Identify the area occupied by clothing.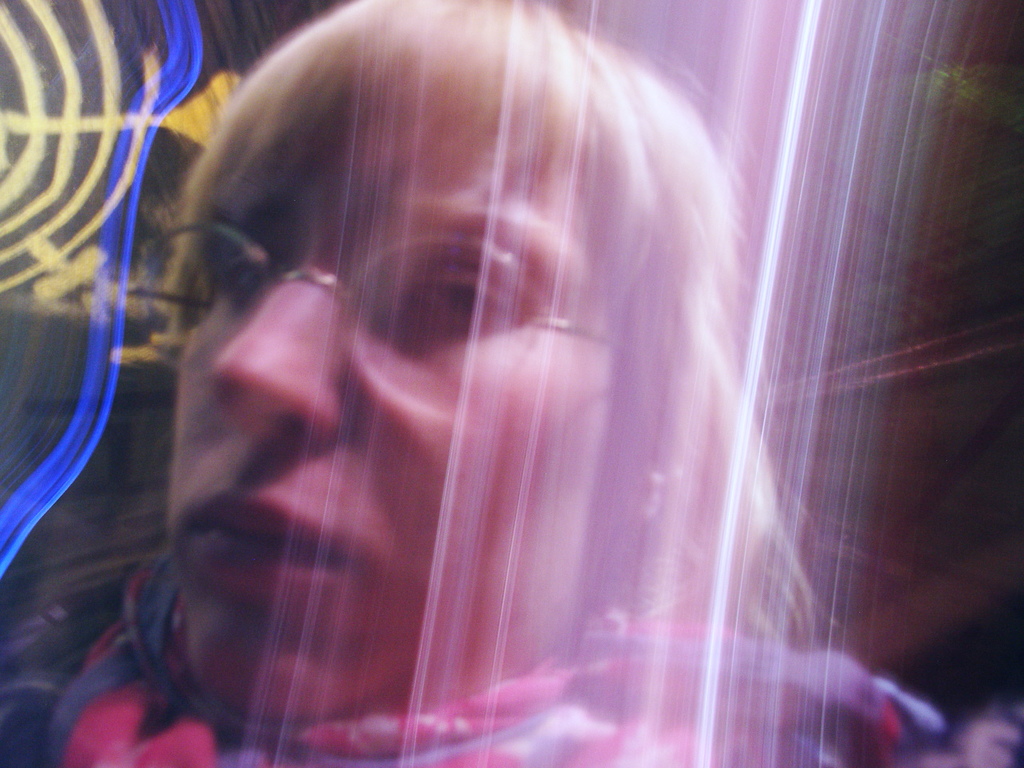
Area: <region>0, 603, 974, 767</region>.
